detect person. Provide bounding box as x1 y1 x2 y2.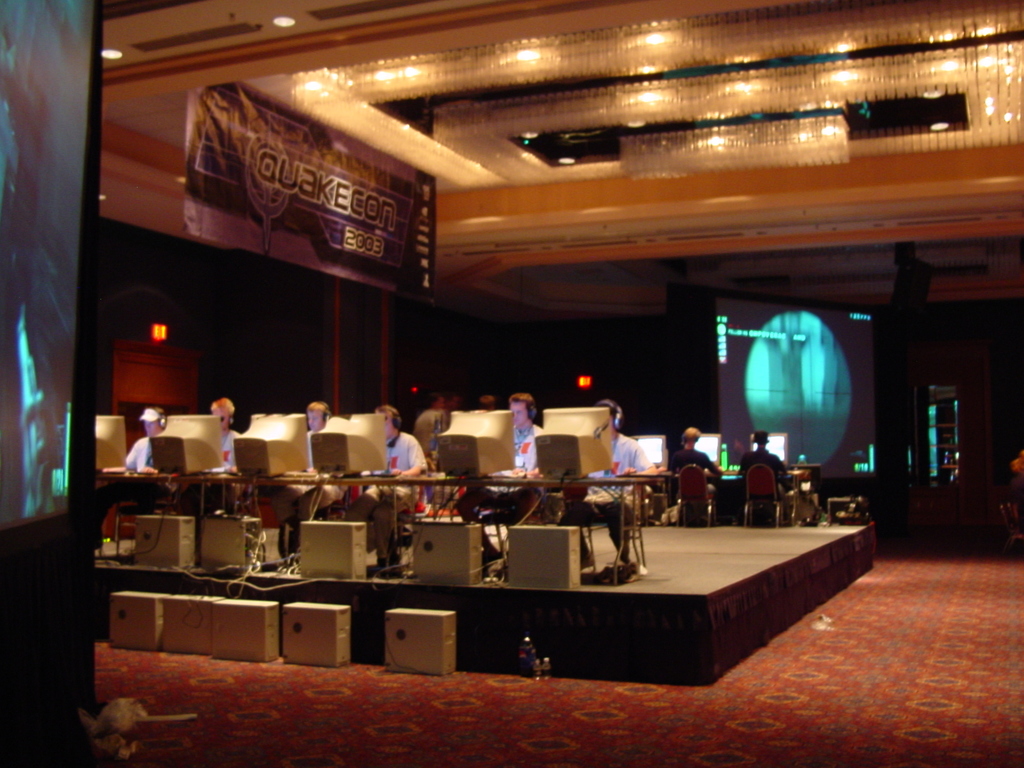
252 402 353 567.
